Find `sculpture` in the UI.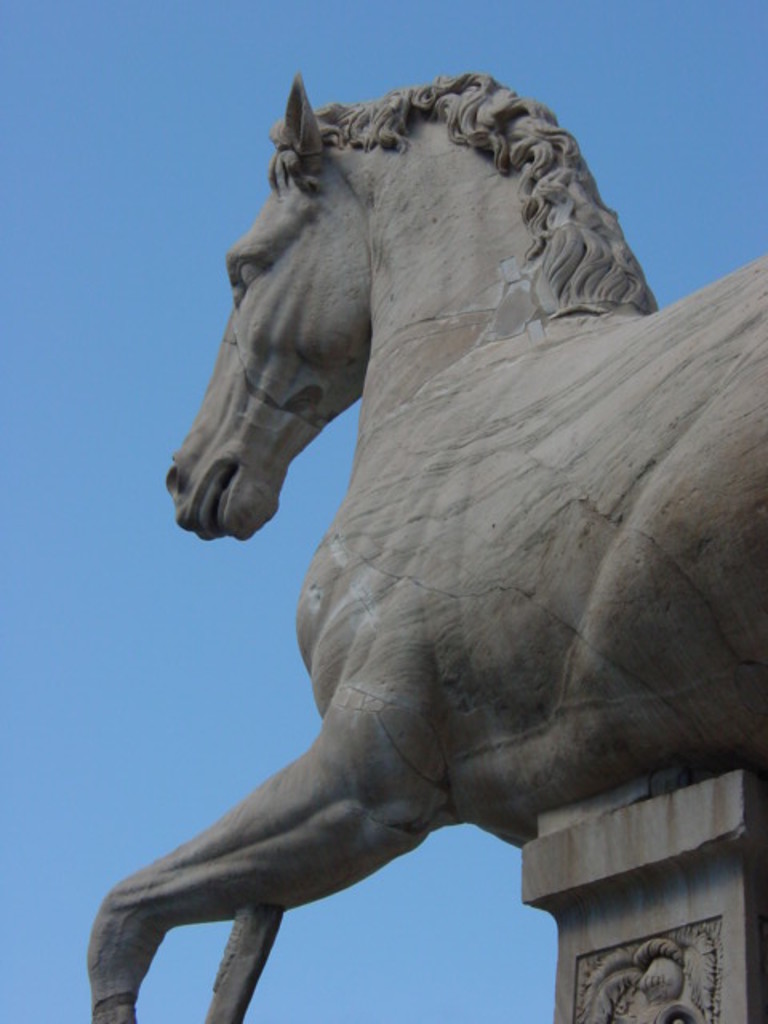
UI element at {"x1": 78, "y1": 56, "x2": 766, "y2": 1022}.
